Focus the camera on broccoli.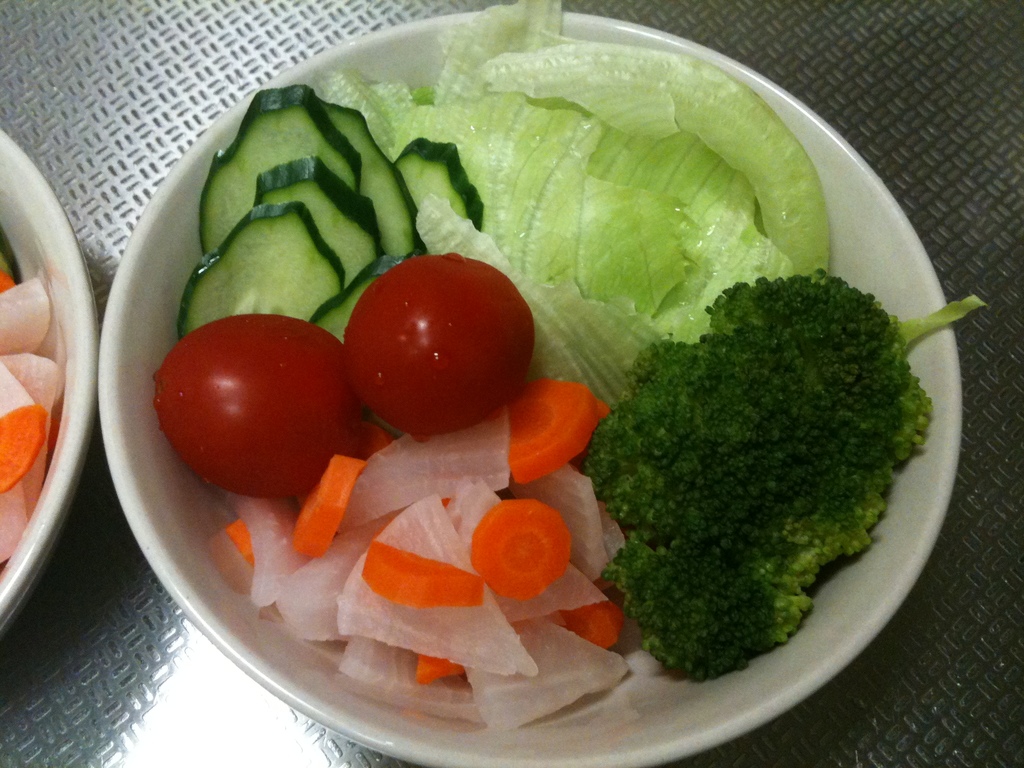
Focus region: [583, 269, 933, 680].
